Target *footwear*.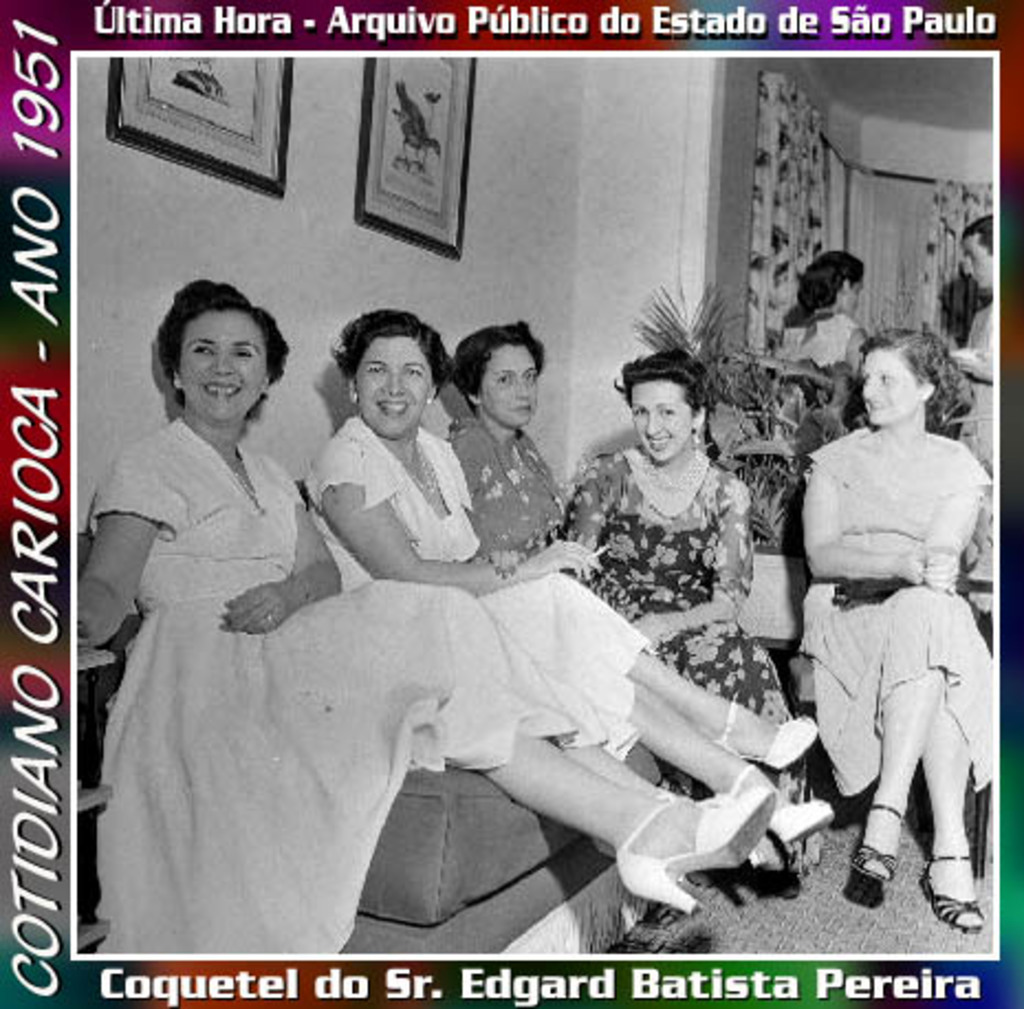
Target region: locate(846, 802, 898, 886).
